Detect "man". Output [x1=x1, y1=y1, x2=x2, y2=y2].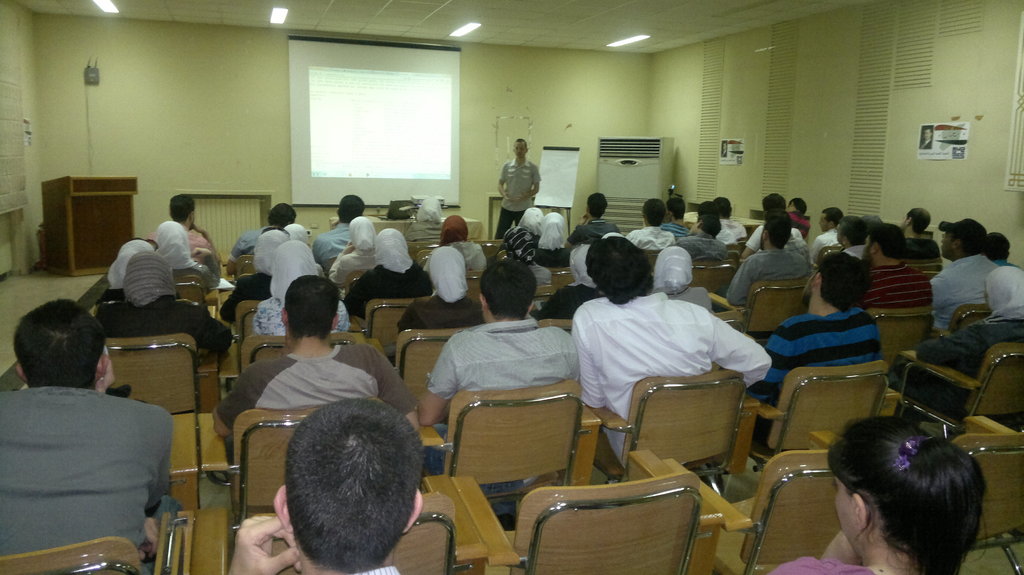
[x1=863, y1=221, x2=928, y2=308].
